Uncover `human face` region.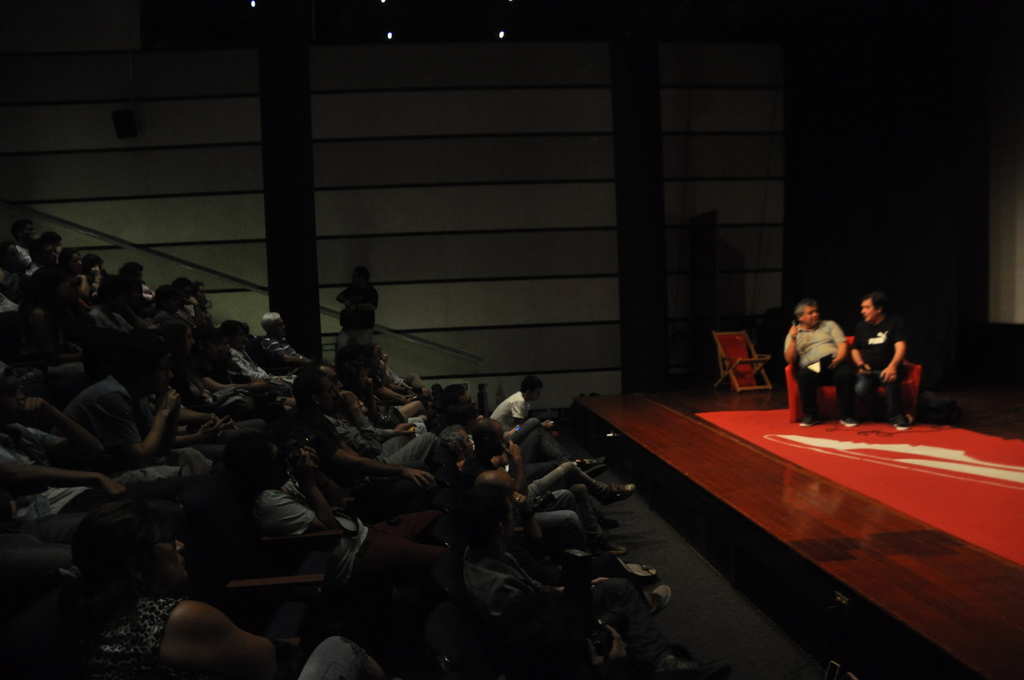
Uncovered: 152/353/175/393.
